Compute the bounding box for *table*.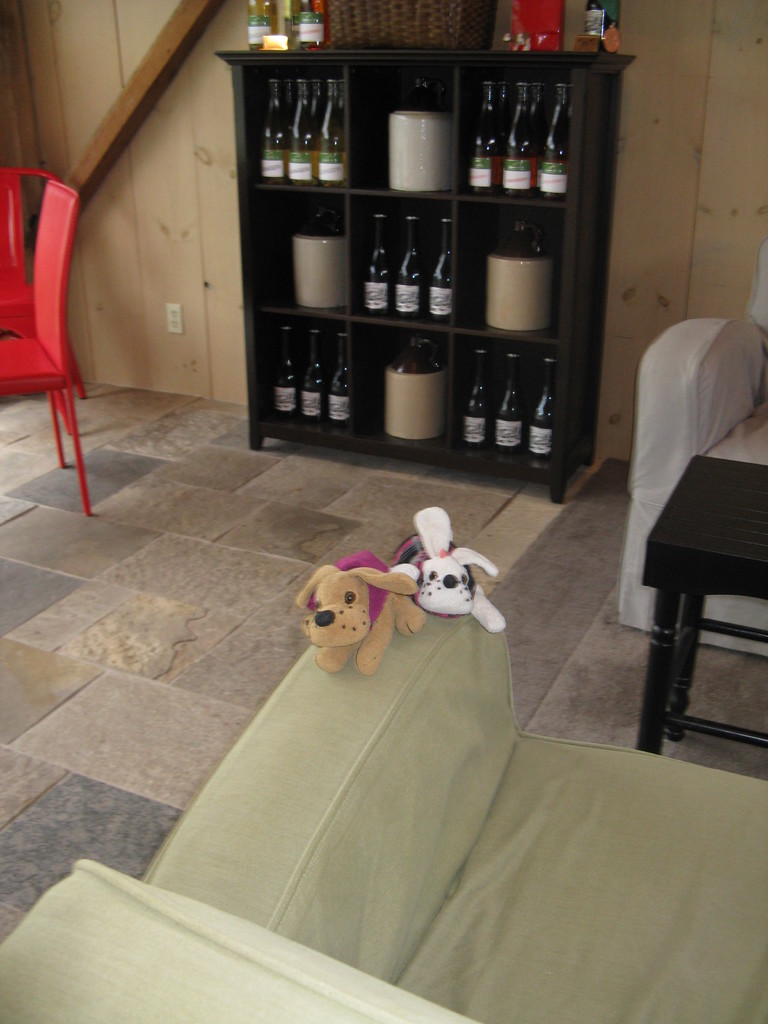
bbox=(636, 452, 767, 746).
